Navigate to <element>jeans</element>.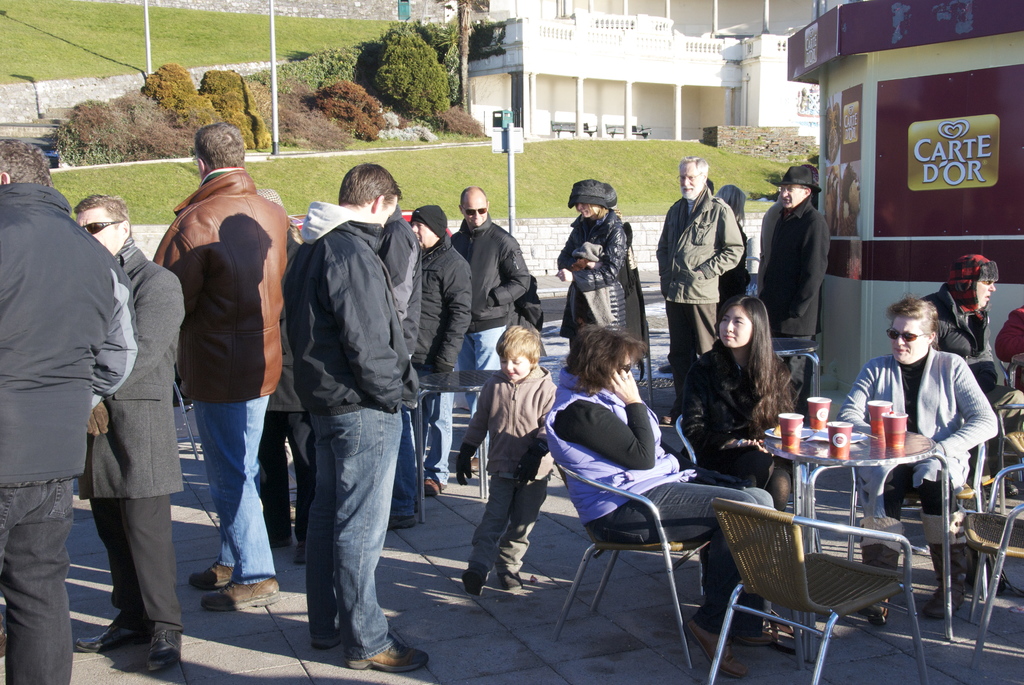
Navigation target: bbox(193, 399, 274, 581).
